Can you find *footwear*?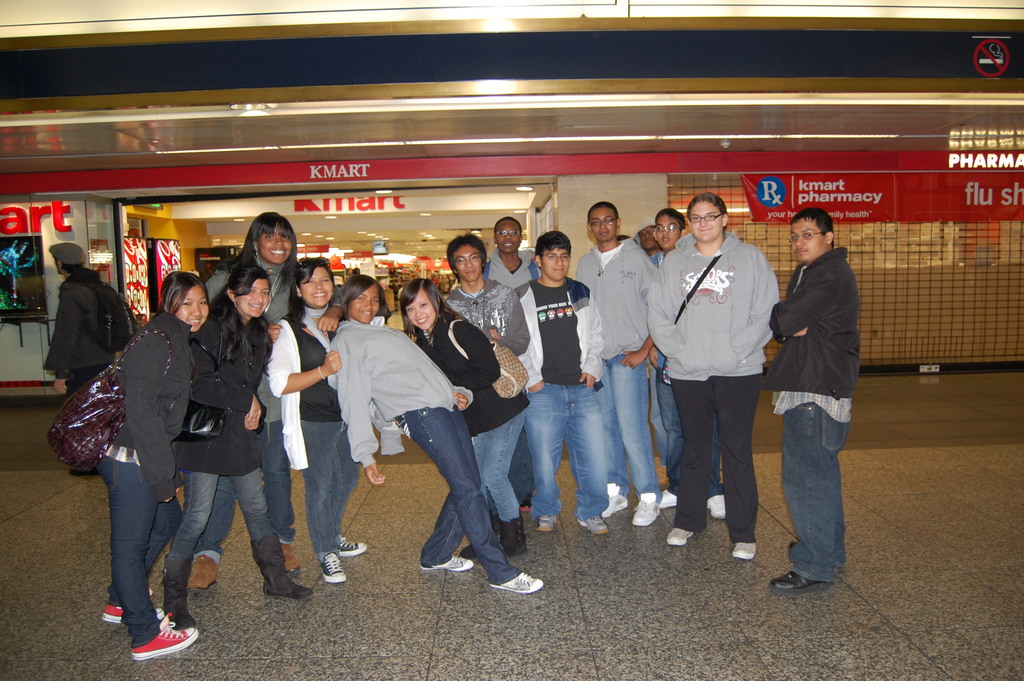
Yes, bounding box: (193,552,220,593).
